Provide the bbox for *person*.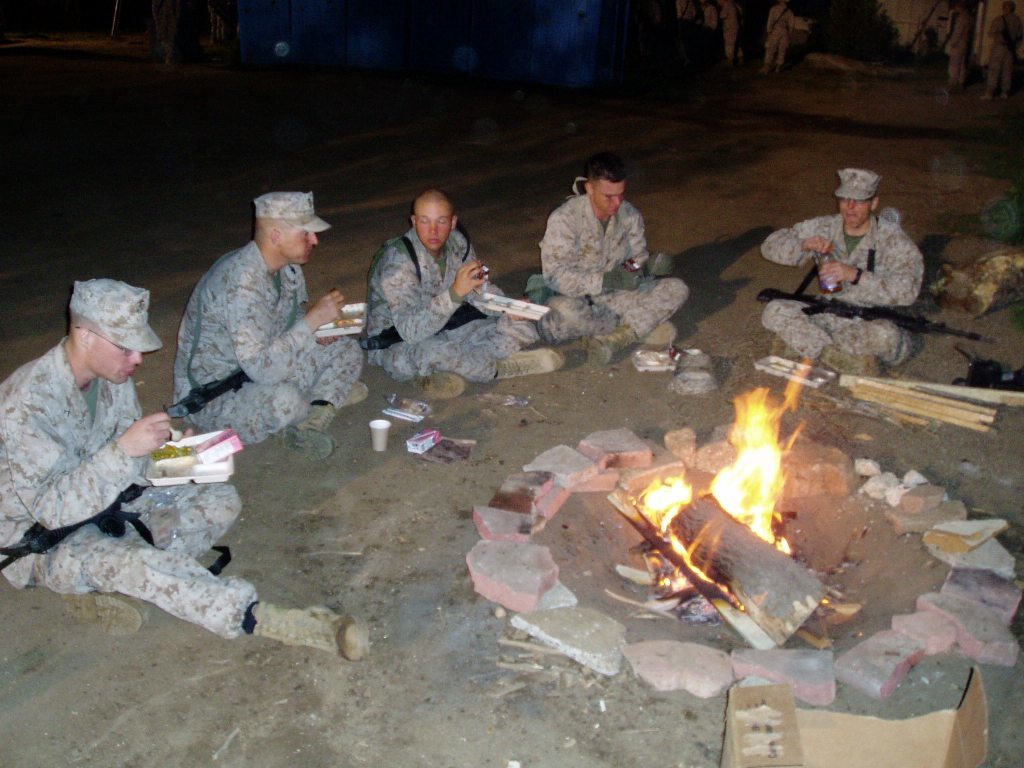
Rect(765, 1, 810, 87).
